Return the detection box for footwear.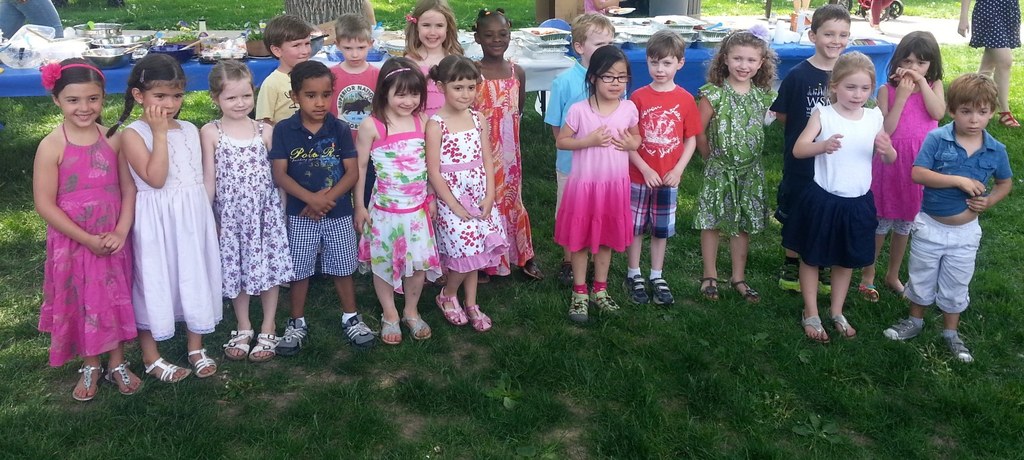
(x1=550, y1=260, x2=581, y2=286).
